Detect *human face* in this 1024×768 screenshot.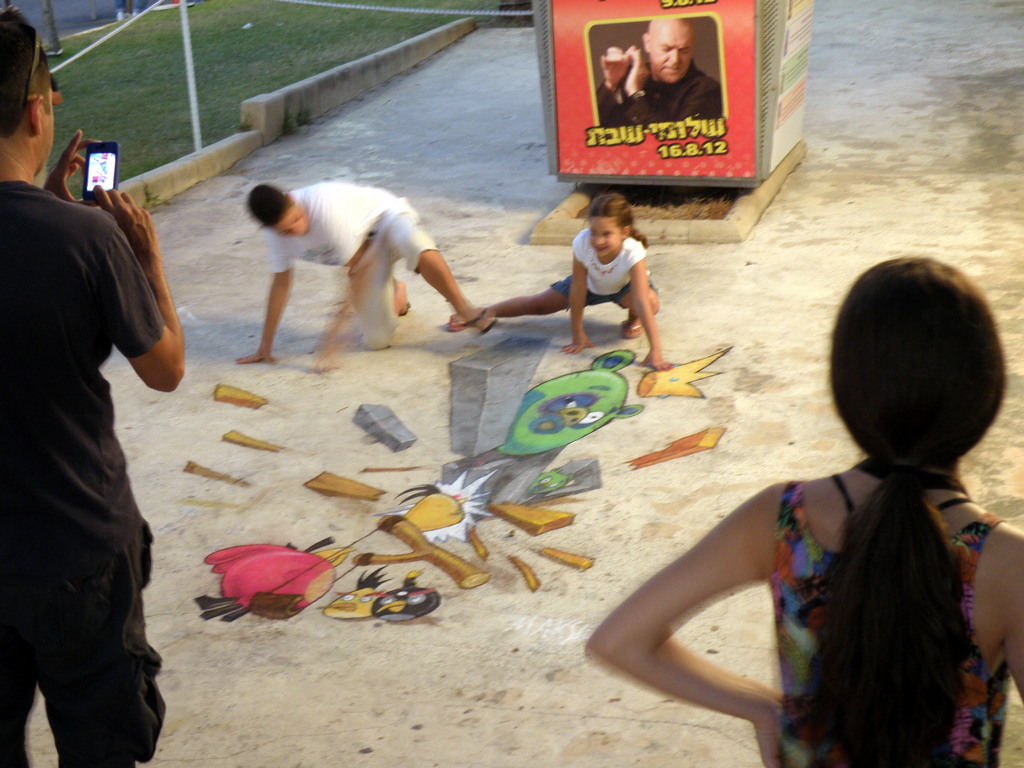
Detection: bbox=[589, 214, 620, 256].
